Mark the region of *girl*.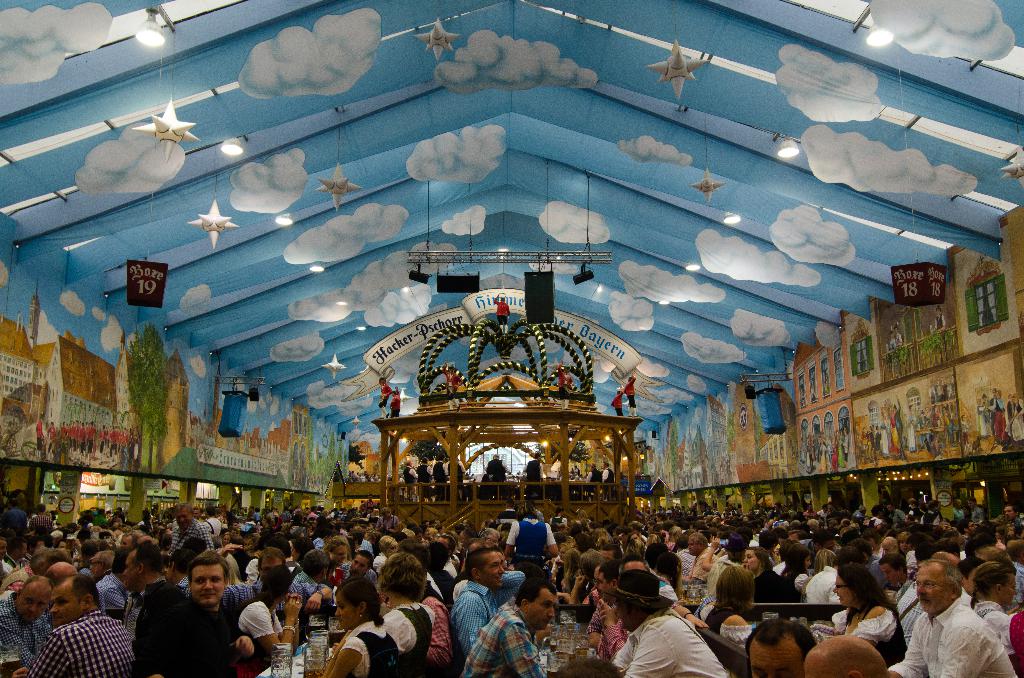
Region: Rect(328, 579, 401, 677).
